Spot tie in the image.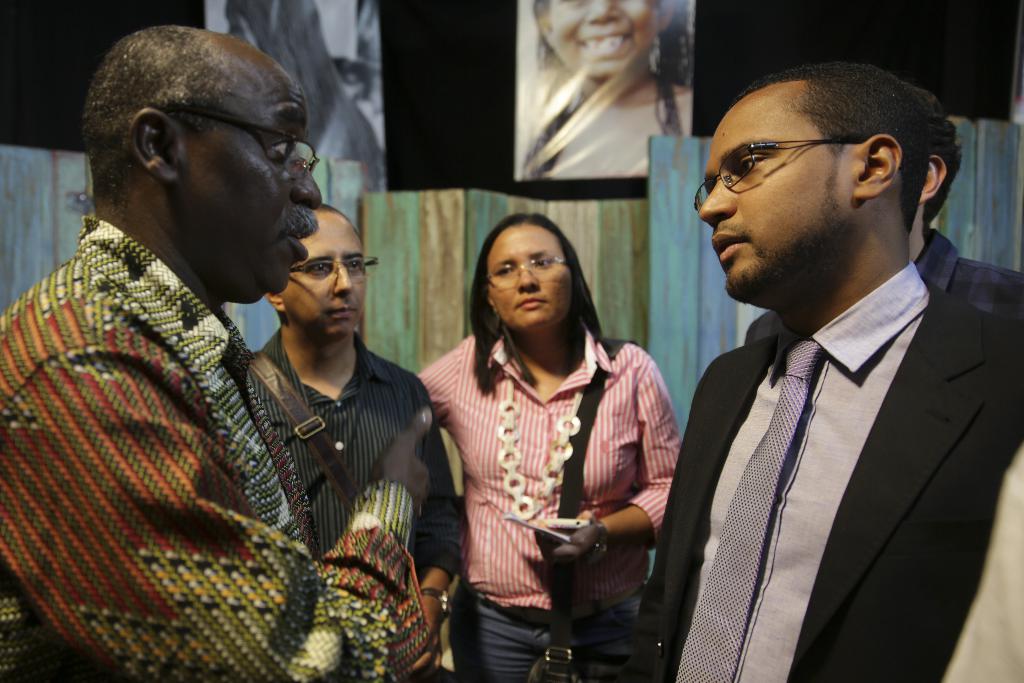
tie found at pyautogui.locateOnScreen(671, 343, 817, 682).
